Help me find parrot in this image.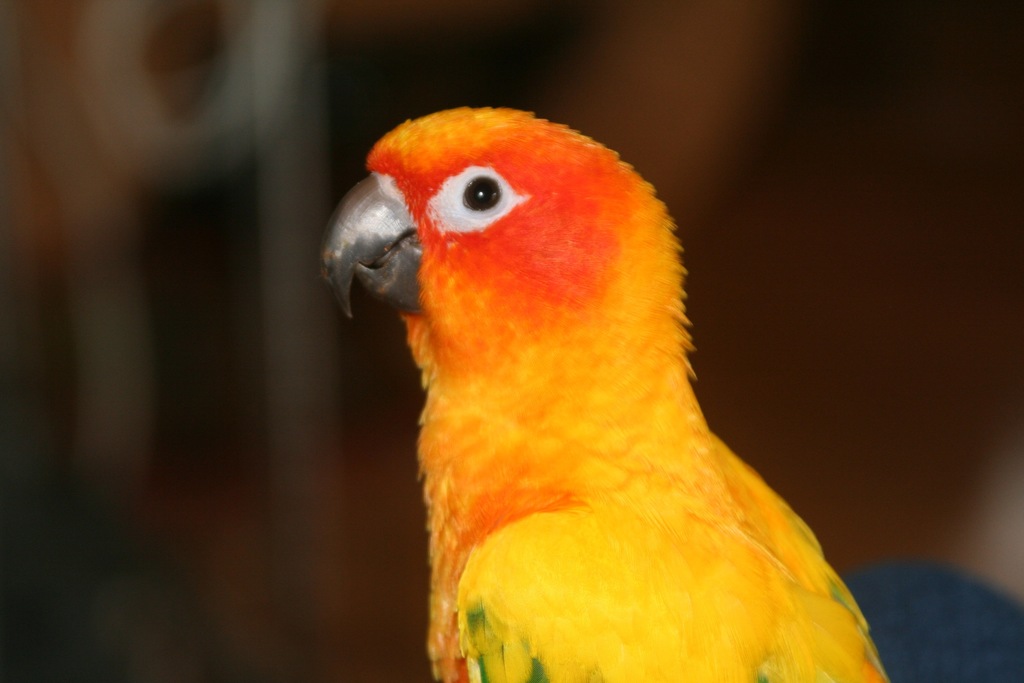
Found it: select_region(317, 99, 895, 682).
